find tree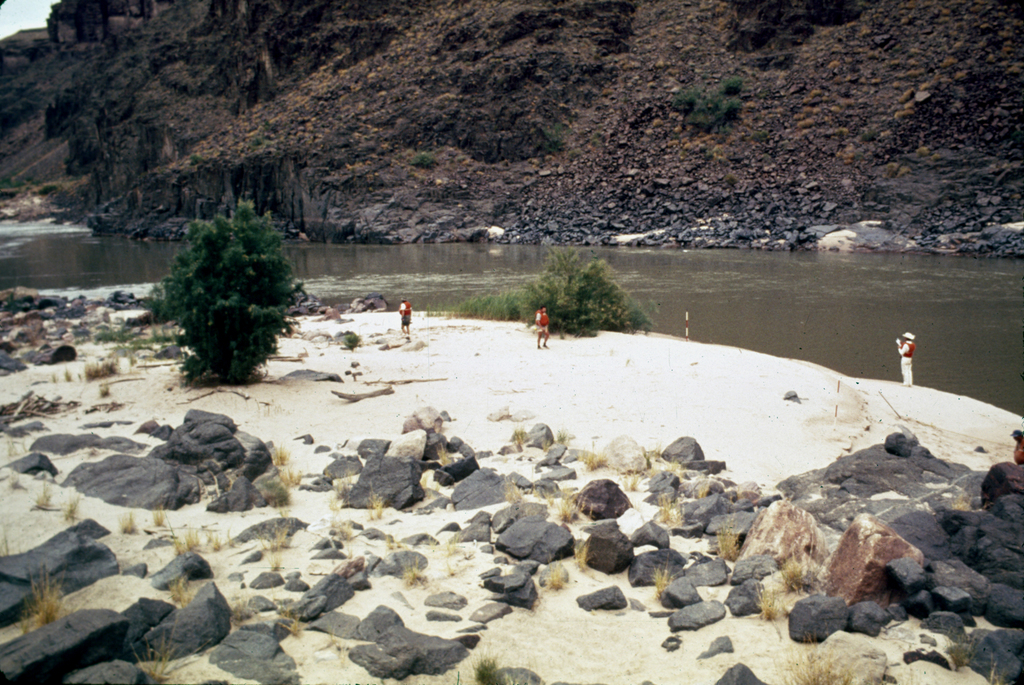
<box>152,191,286,388</box>
